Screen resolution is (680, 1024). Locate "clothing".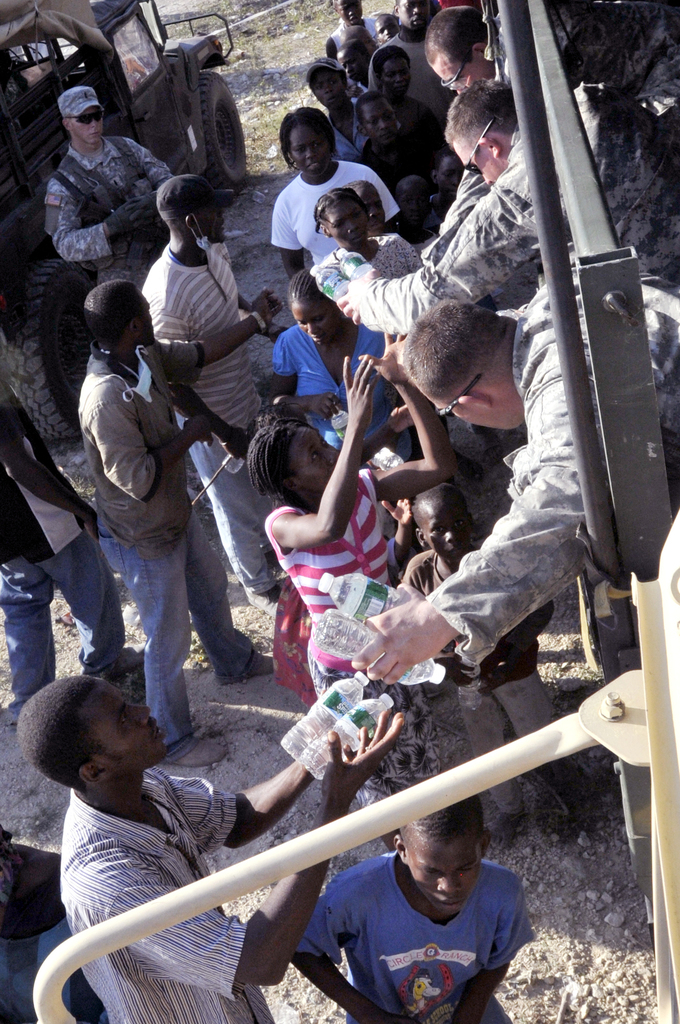
region(325, 233, 420, 323).
